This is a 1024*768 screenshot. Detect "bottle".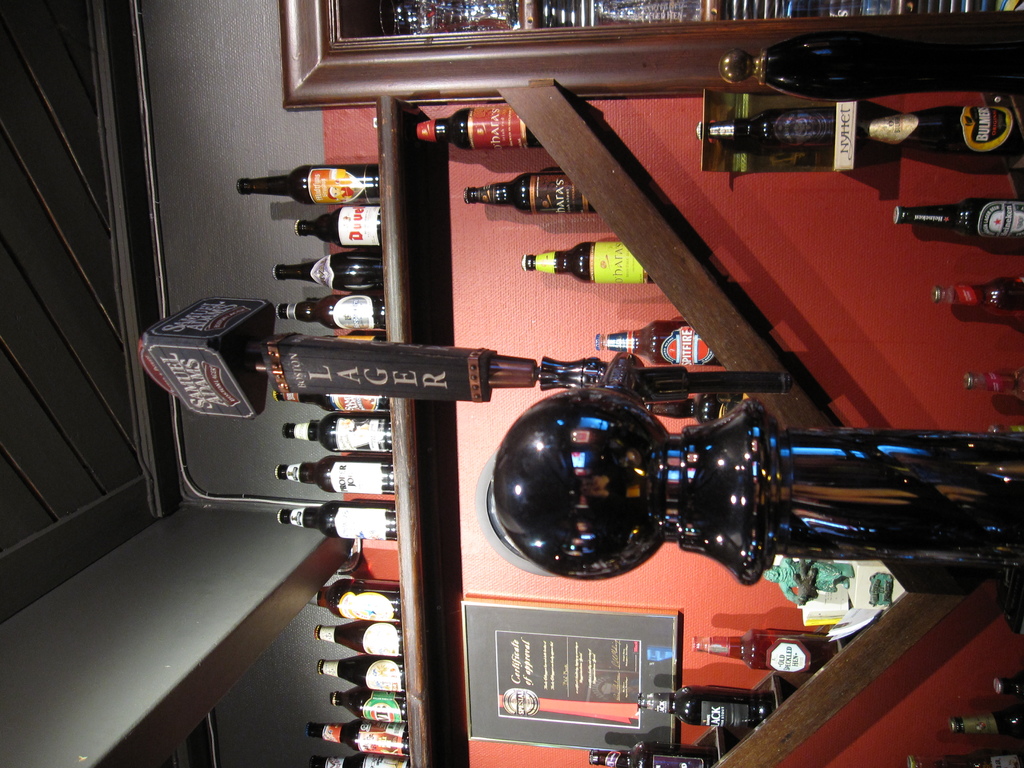
411, 102, 543, 148.
